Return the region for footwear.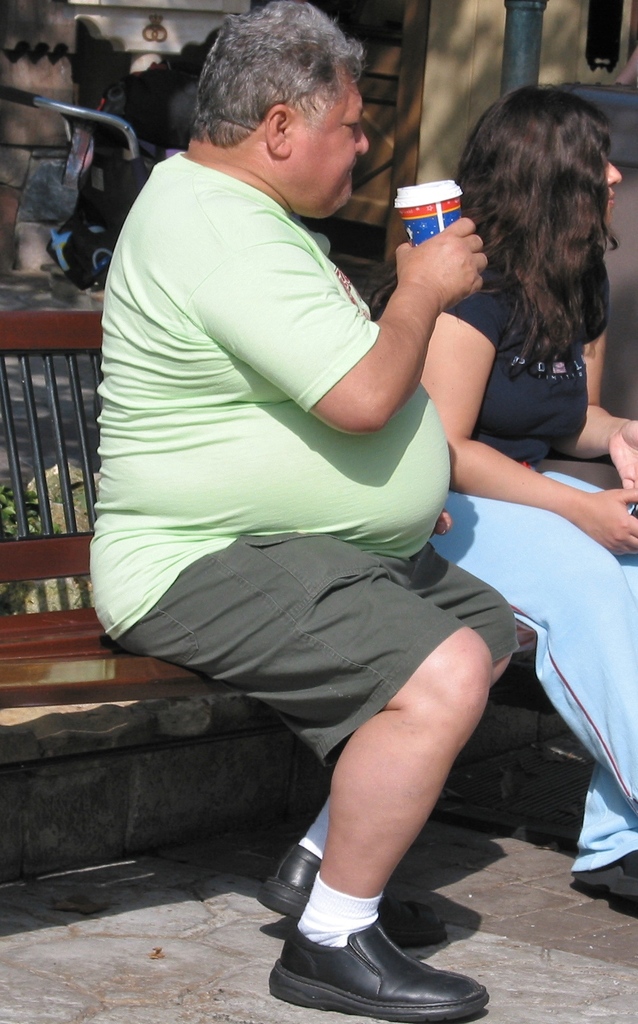
575 847 637 919.
